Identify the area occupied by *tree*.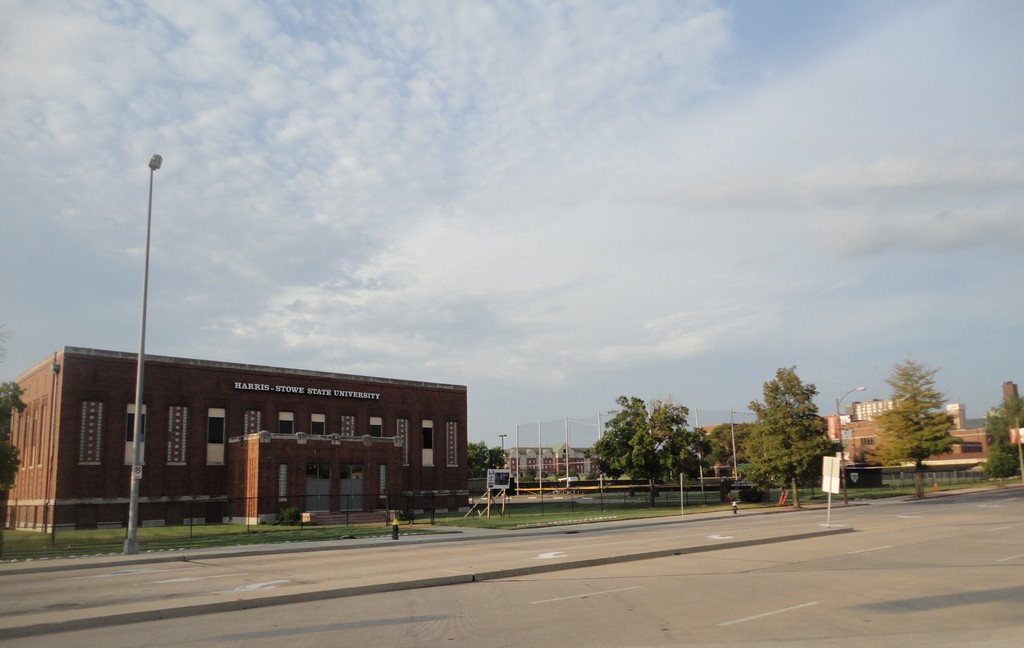
Area: pyautogui.locateOnScreen(699, 417, 762, 471).
